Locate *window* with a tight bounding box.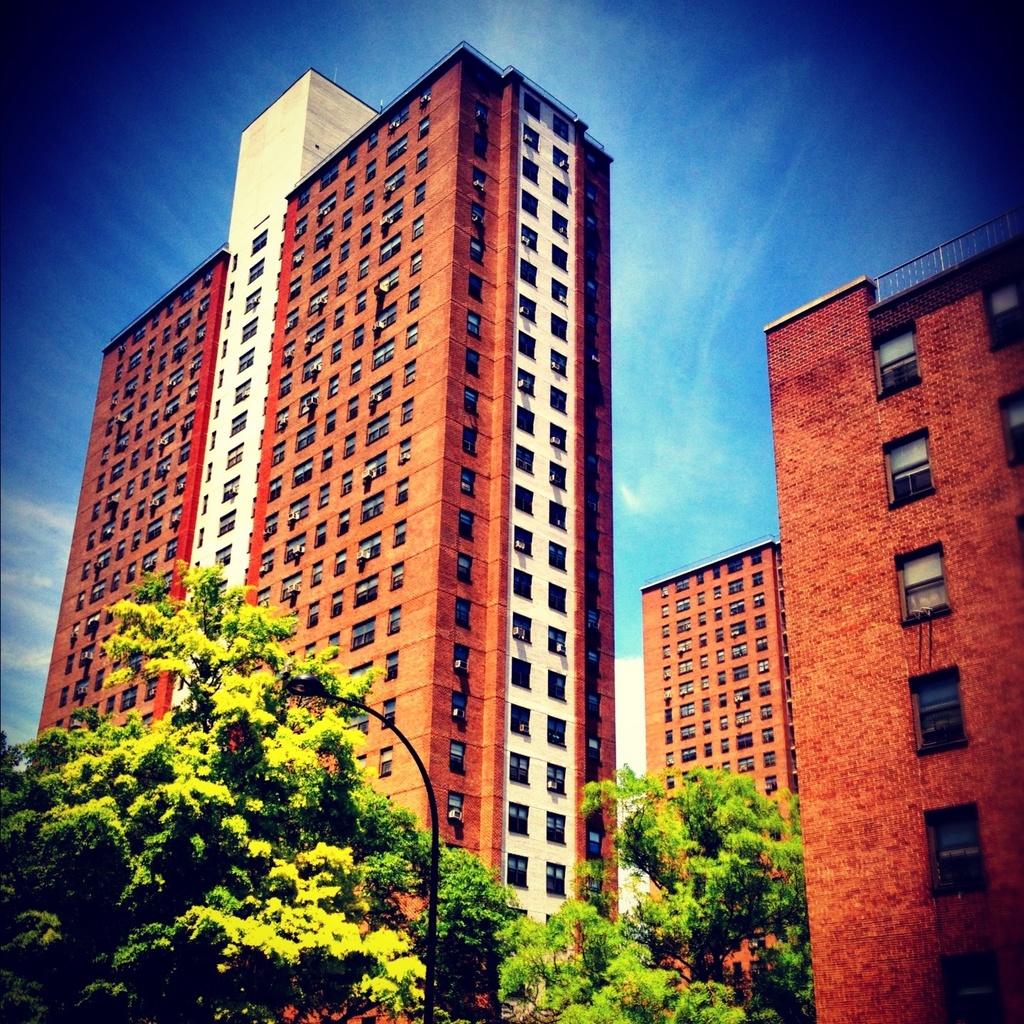
[x1=377, y1=266, x2=400, y2=292].
